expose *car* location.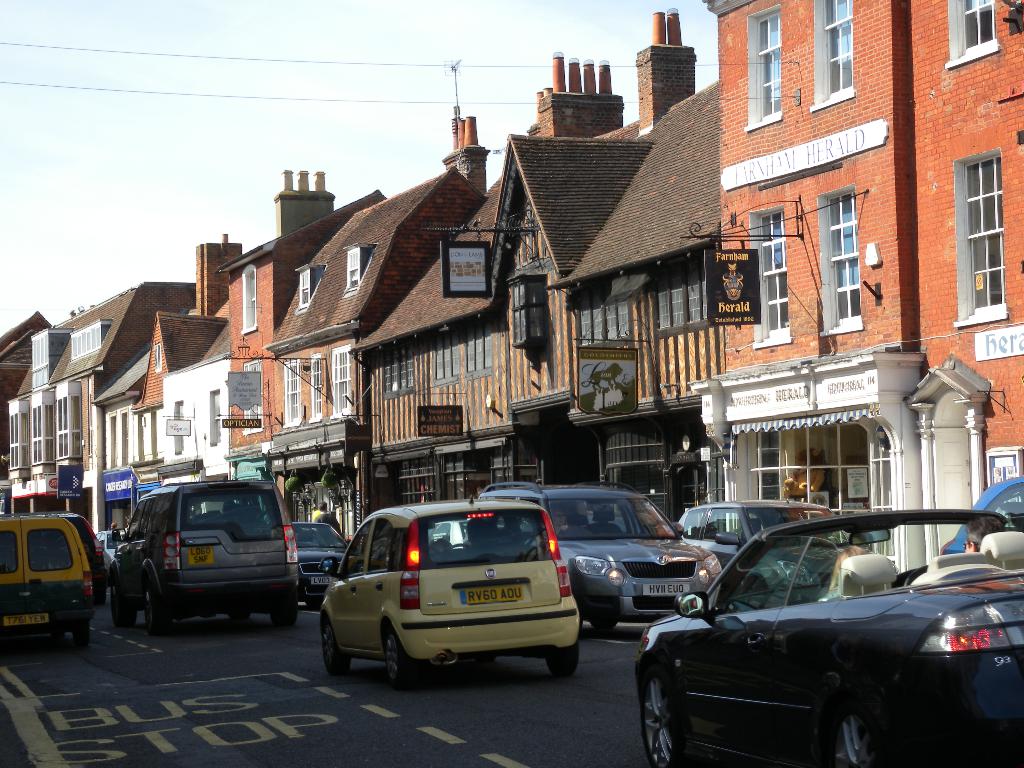
Exposed at 108 472 299 634.
